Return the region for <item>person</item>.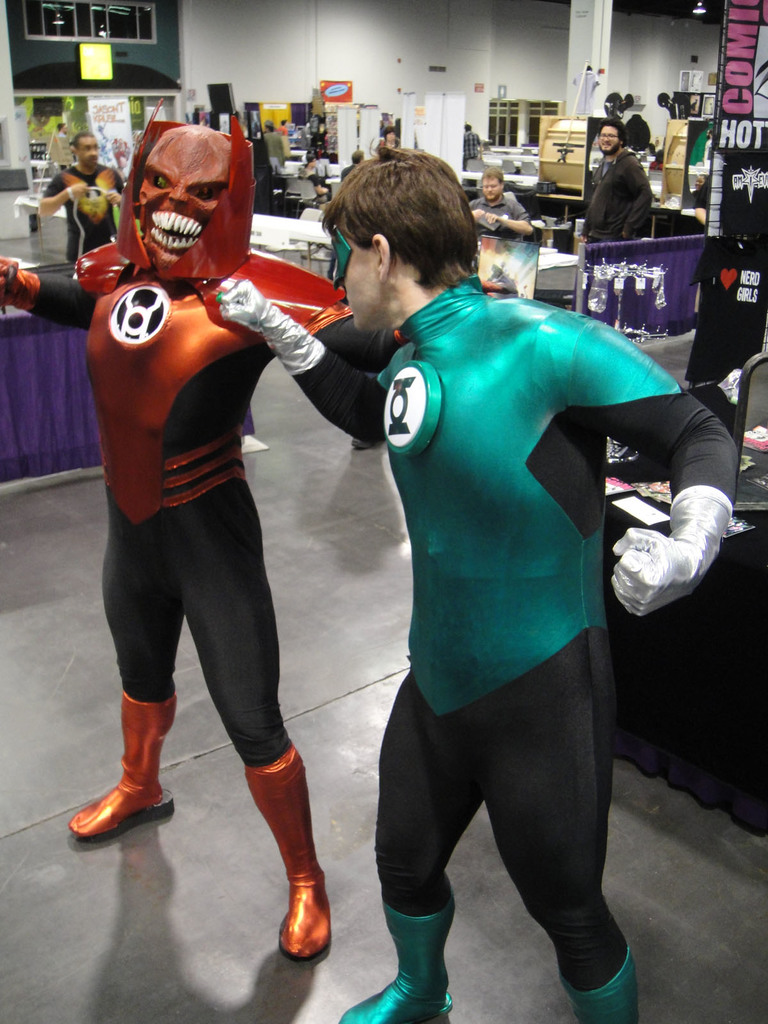
bbox(579, 124, 651, 255).
